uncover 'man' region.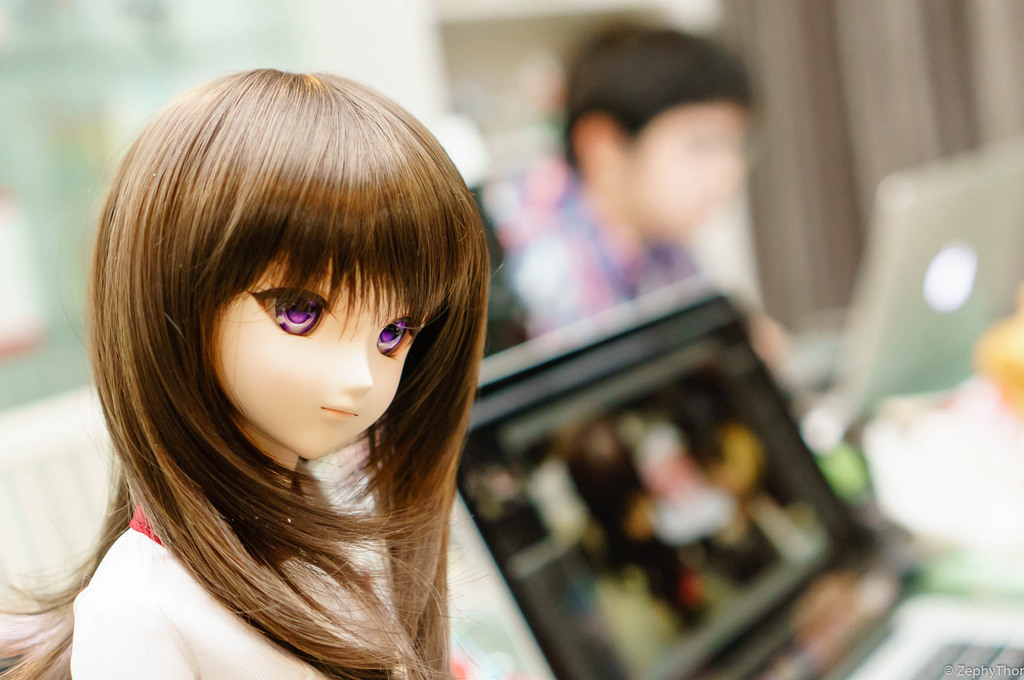
Uncovered: box=[494, 24, 745, 350].
